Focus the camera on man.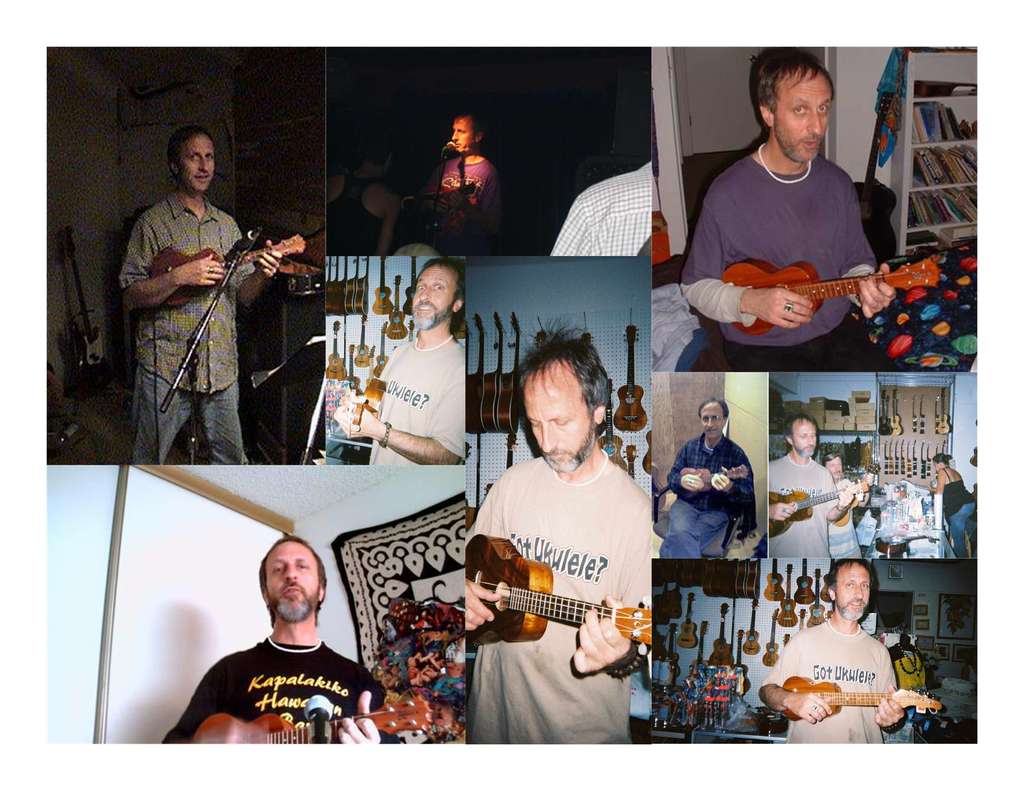
Focus region: (550, 154, 650, 255).
